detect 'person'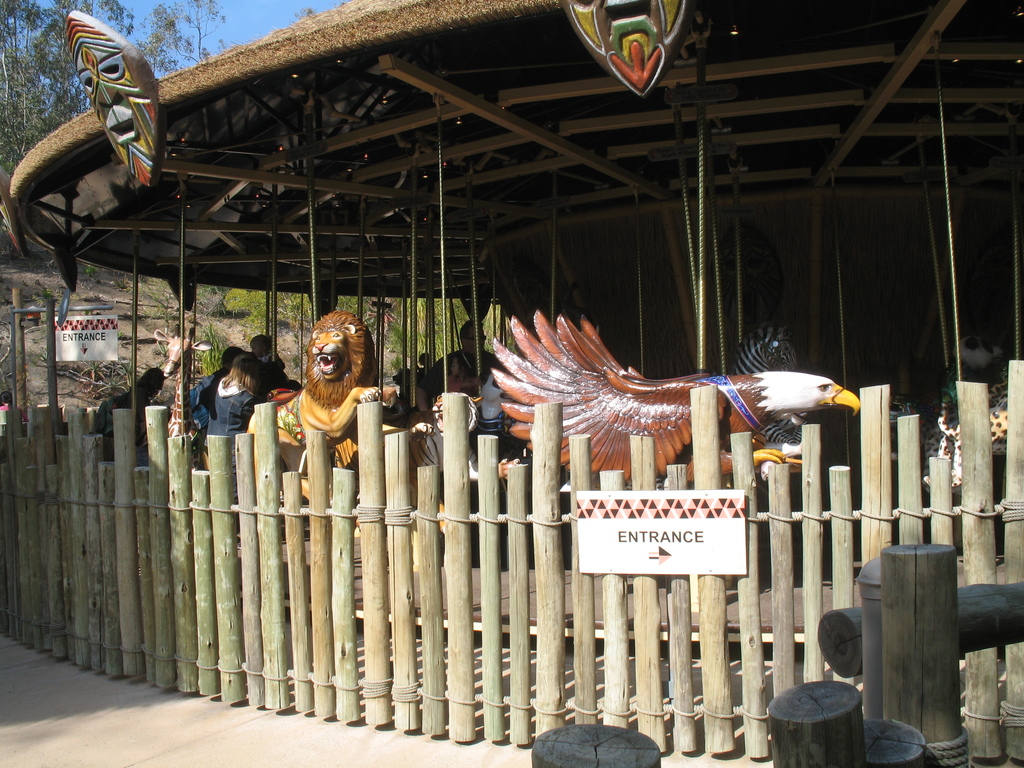
{"x1": 250, "y1": 335, "x2": 294, "y2": 379}
